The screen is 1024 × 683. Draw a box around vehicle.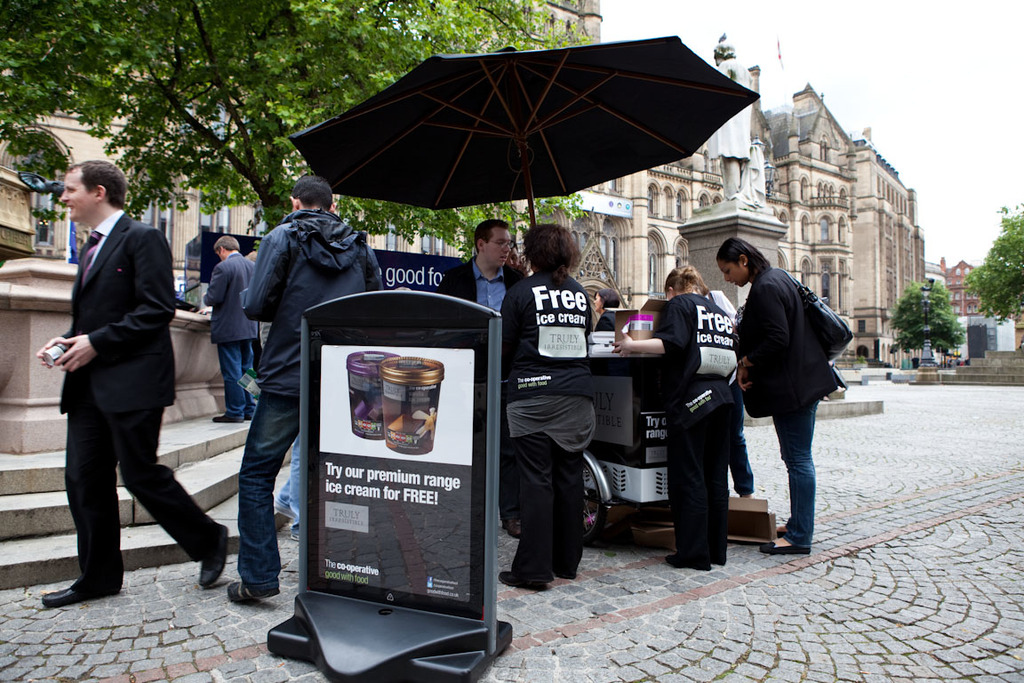
locate(500, 379, 612, 550).
